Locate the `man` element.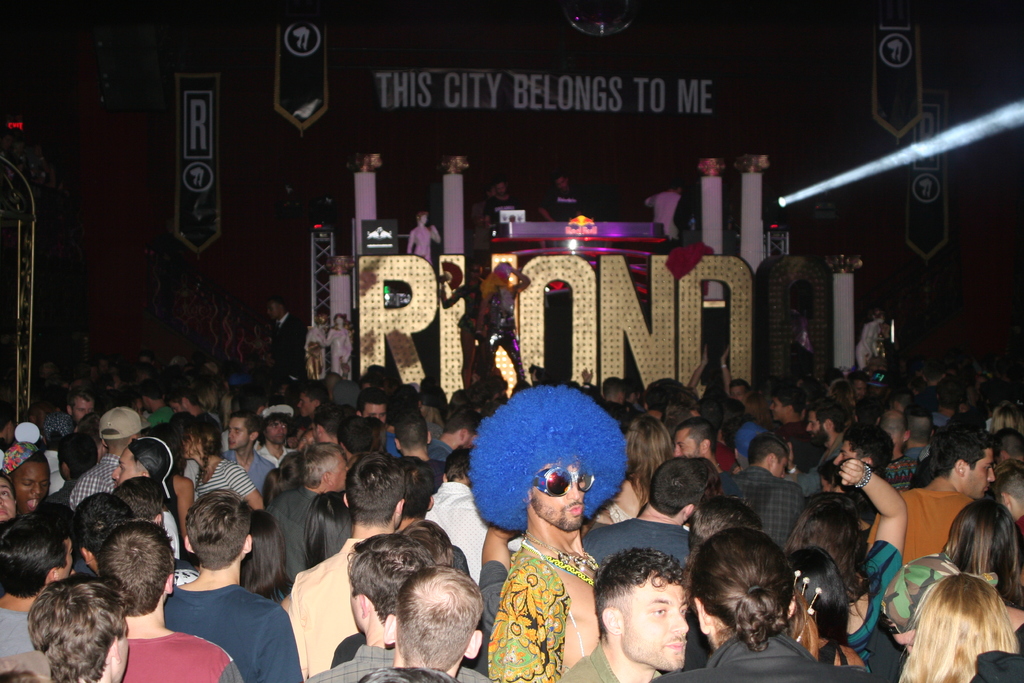
Element bbox: [643,370,685,425].
